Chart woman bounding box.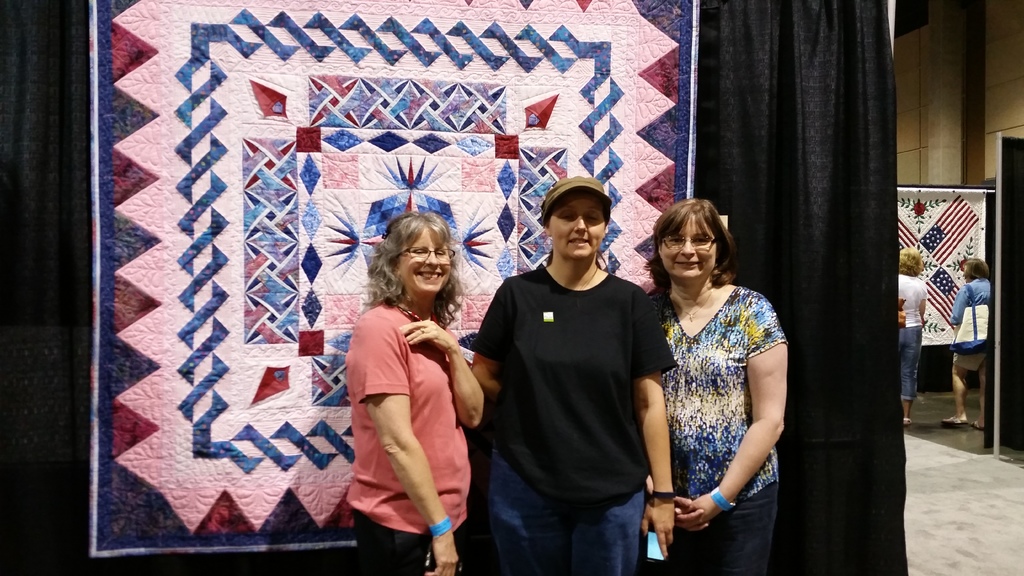
Charted: detection(643, 172, 794, 574).
